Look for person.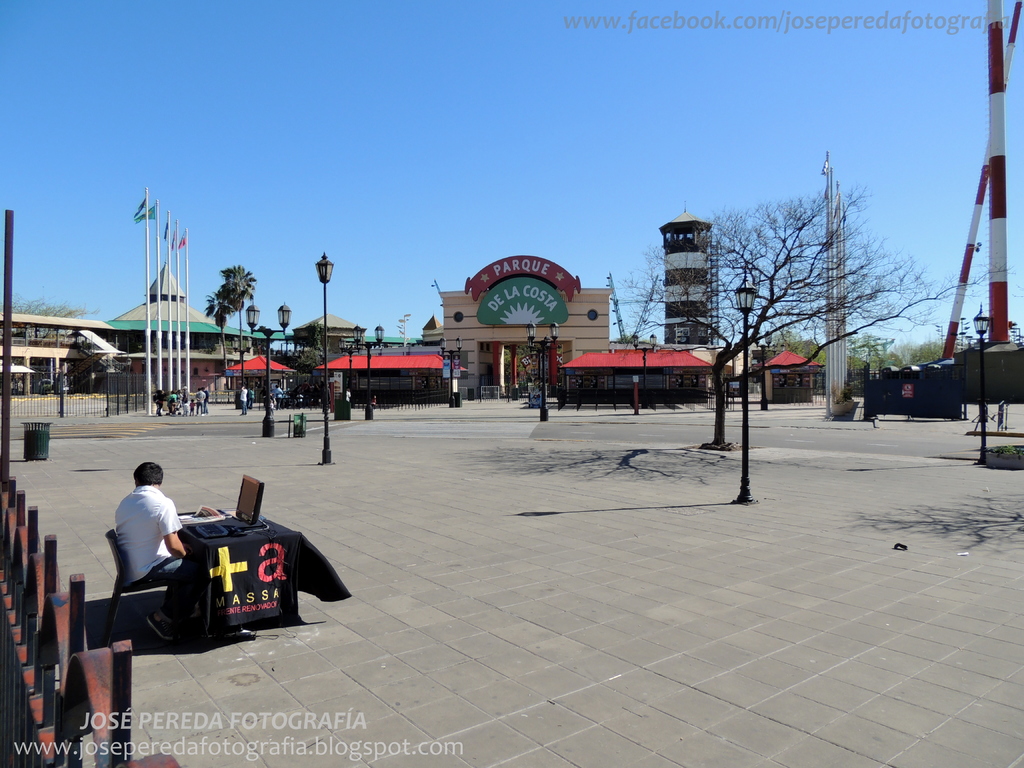
Found: 237:386:249:410.
